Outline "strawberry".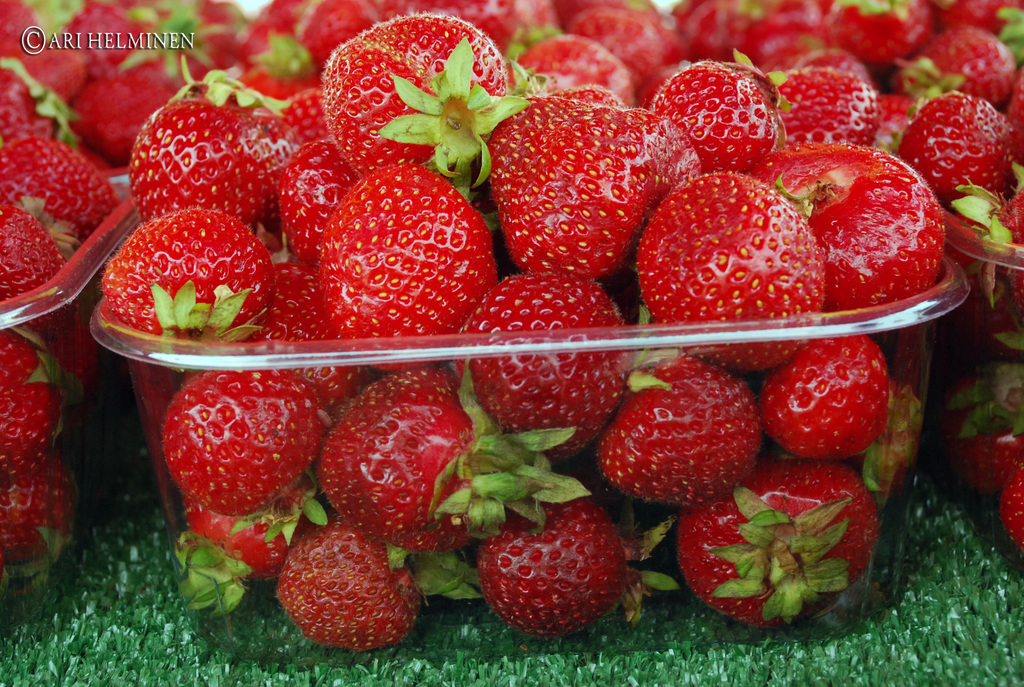
Outline: pyautogui.locateOnScreen(188, 0, 252, 28).
